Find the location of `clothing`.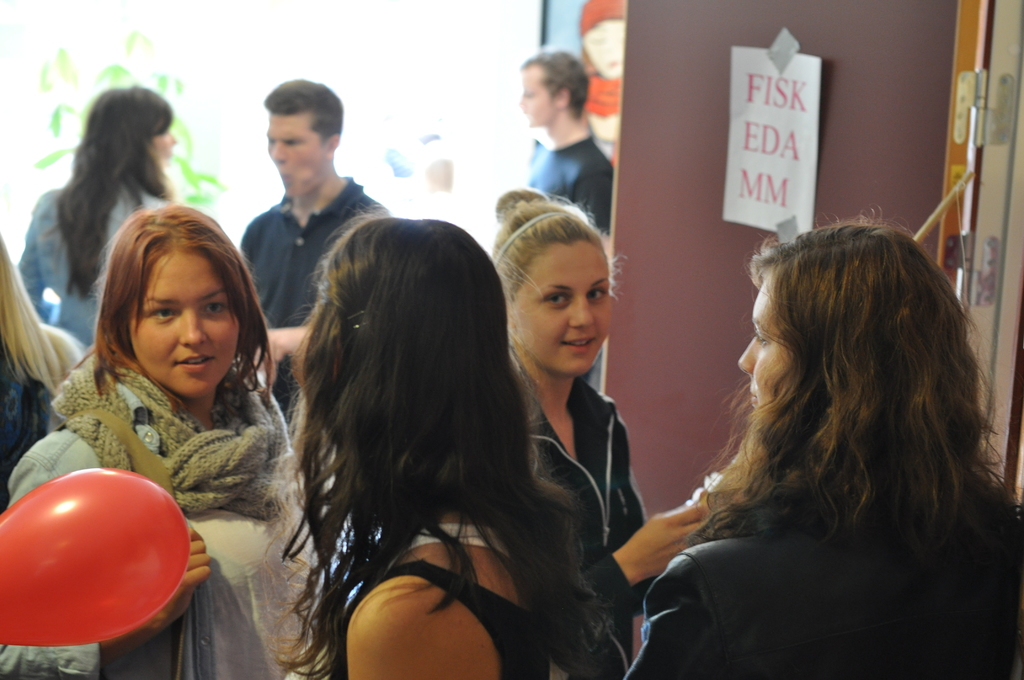
Location: 336 522 588 679.
